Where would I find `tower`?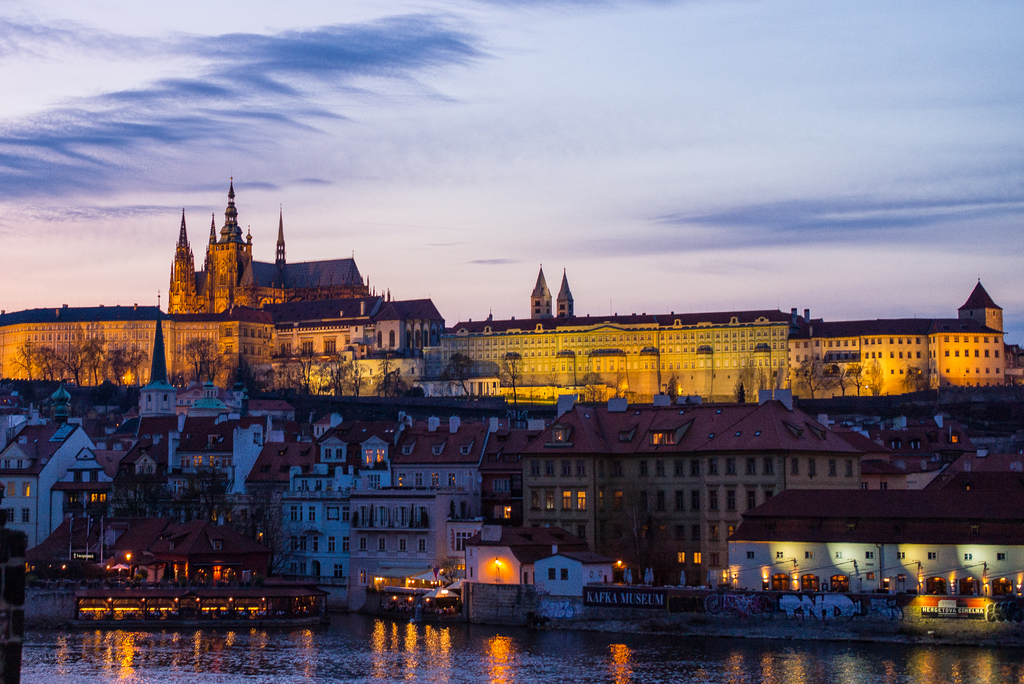
At bbox=(532, 263, 556, 316).
